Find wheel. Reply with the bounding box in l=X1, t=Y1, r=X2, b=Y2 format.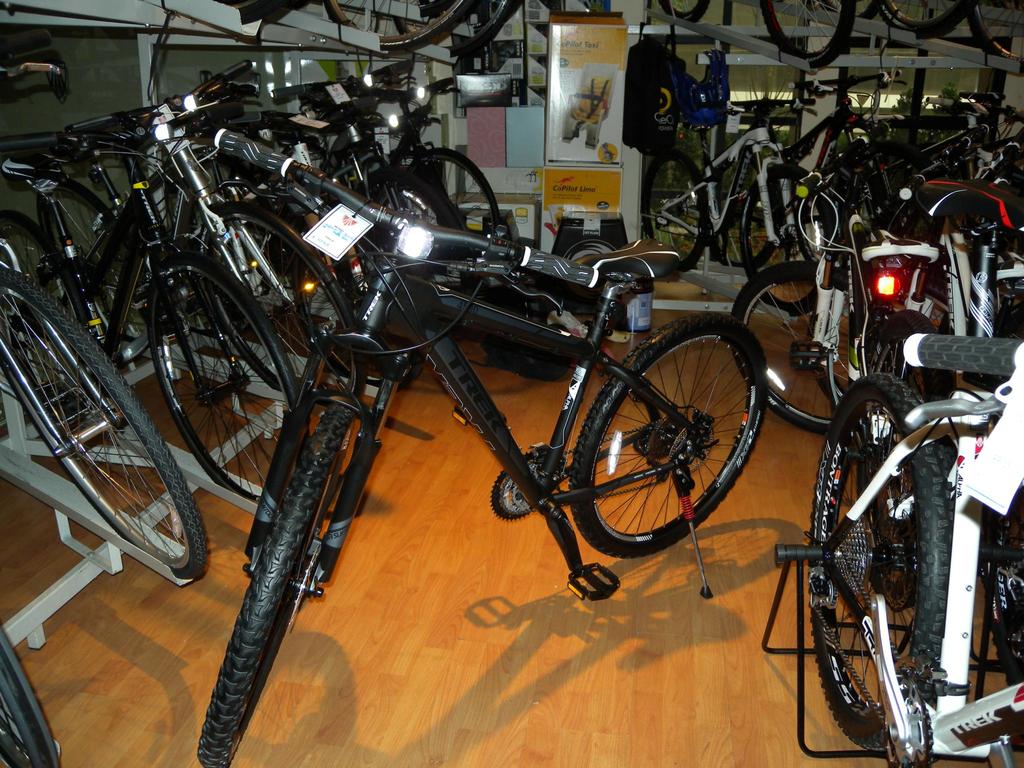
l=738, t=161, r=825, b=319.
